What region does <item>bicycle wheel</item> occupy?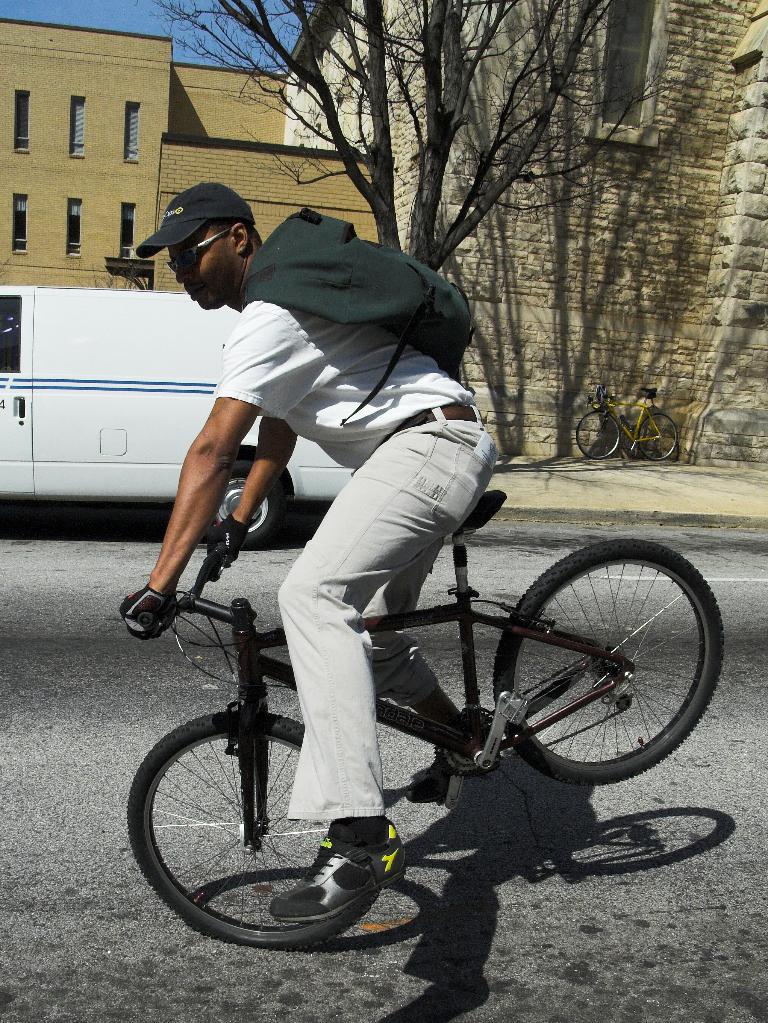
bbox(572, 410, 621, 456).
